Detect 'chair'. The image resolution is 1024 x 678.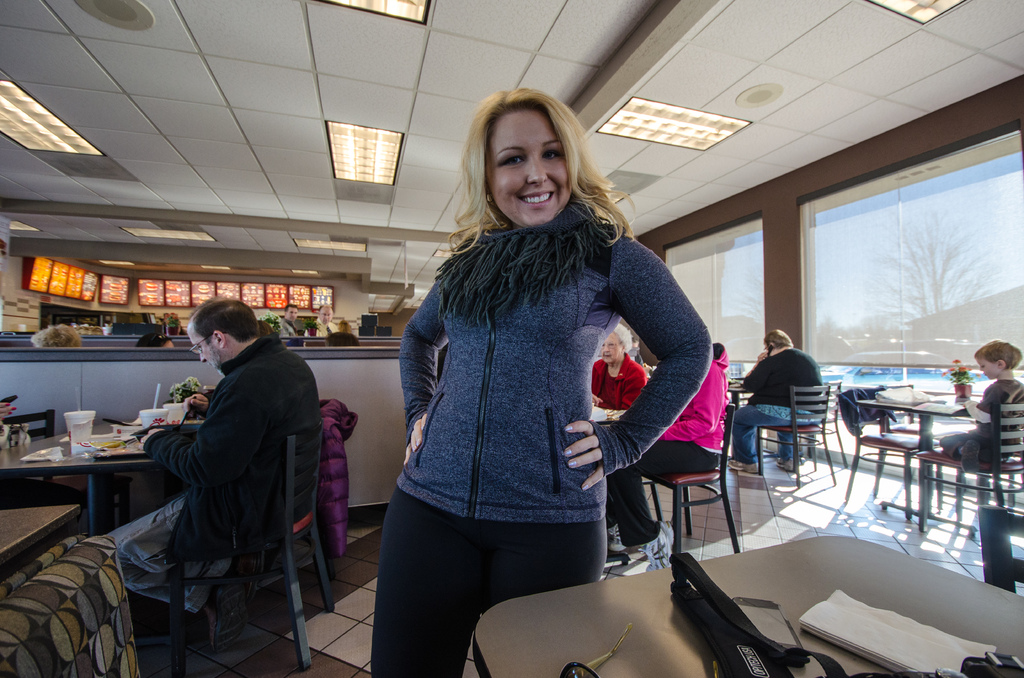
[844,386,918,520].
